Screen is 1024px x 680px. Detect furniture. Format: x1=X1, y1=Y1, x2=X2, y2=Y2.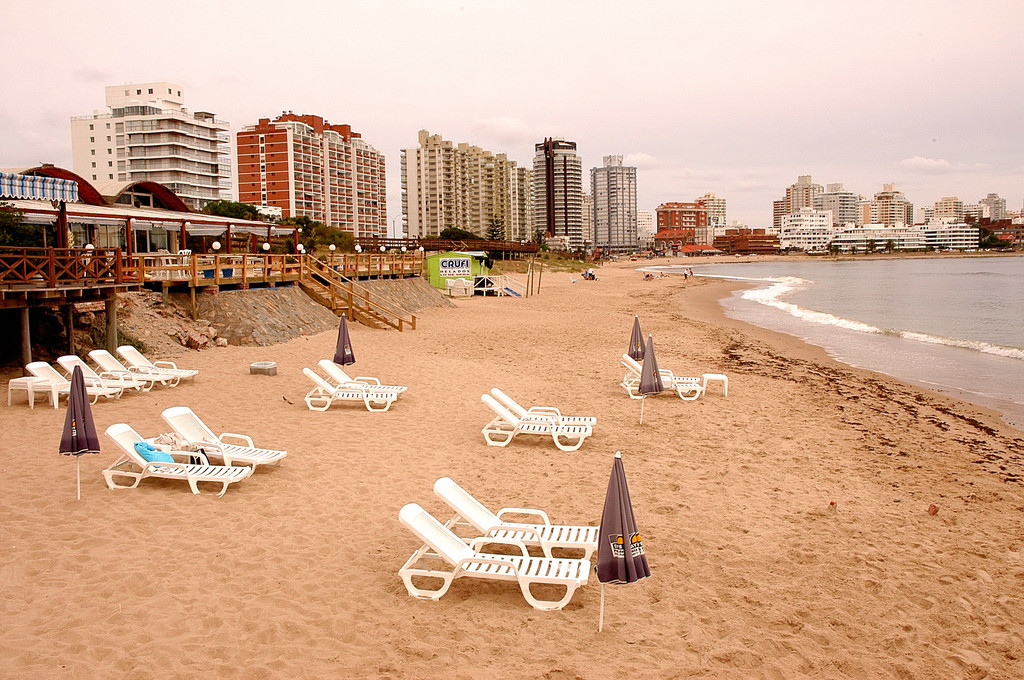
x1=7, y1=375, x2=39, y2=408.
